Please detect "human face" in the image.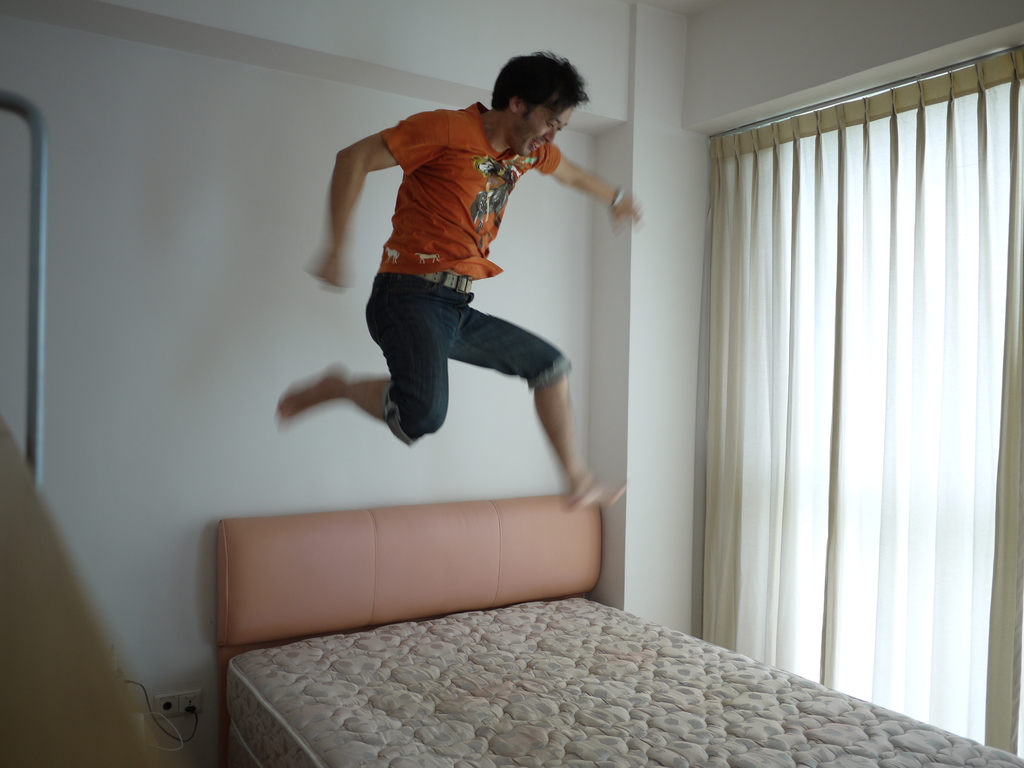
detection(516, 106, 575, 160).
